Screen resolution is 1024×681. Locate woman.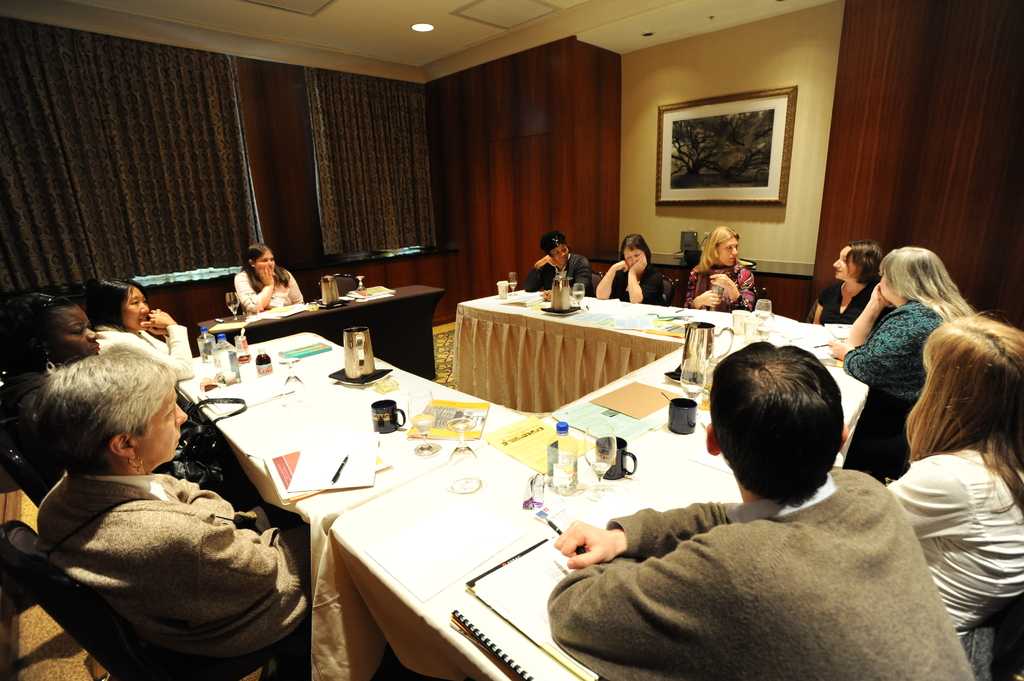
680/222/760/311.
